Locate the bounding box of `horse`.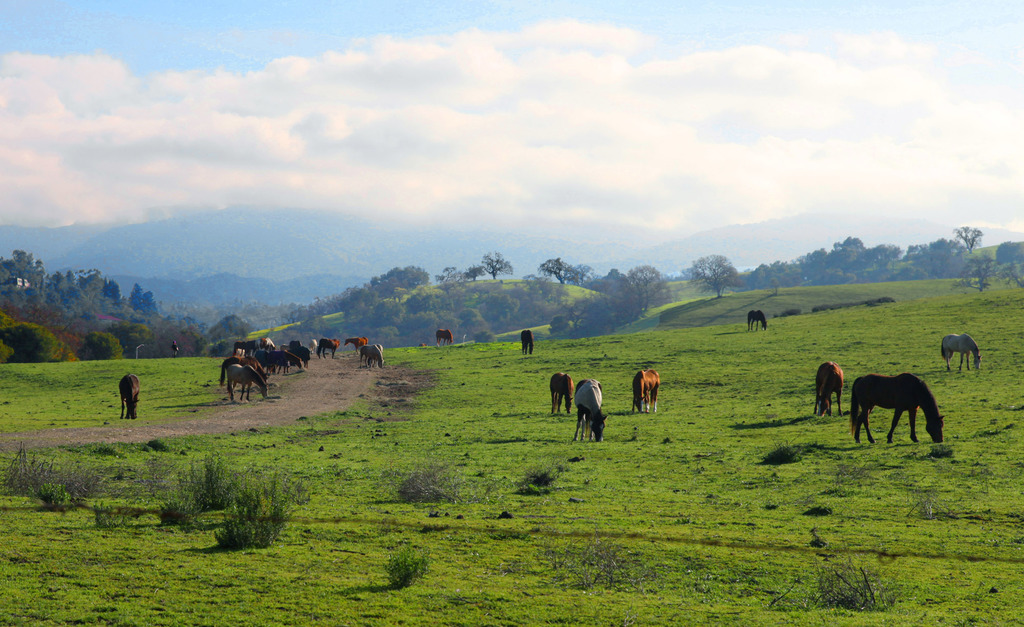
Bounding box: {"left": 312, "top": 338, "right": 341, "bottom": 356}.
